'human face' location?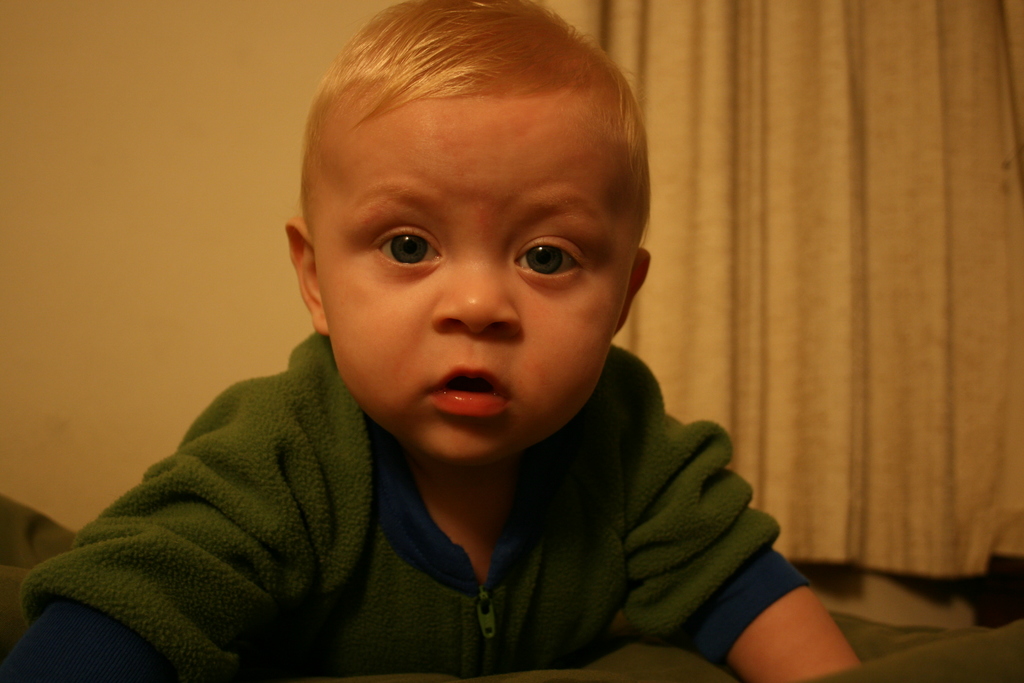
[308, 90, 639, 465]
